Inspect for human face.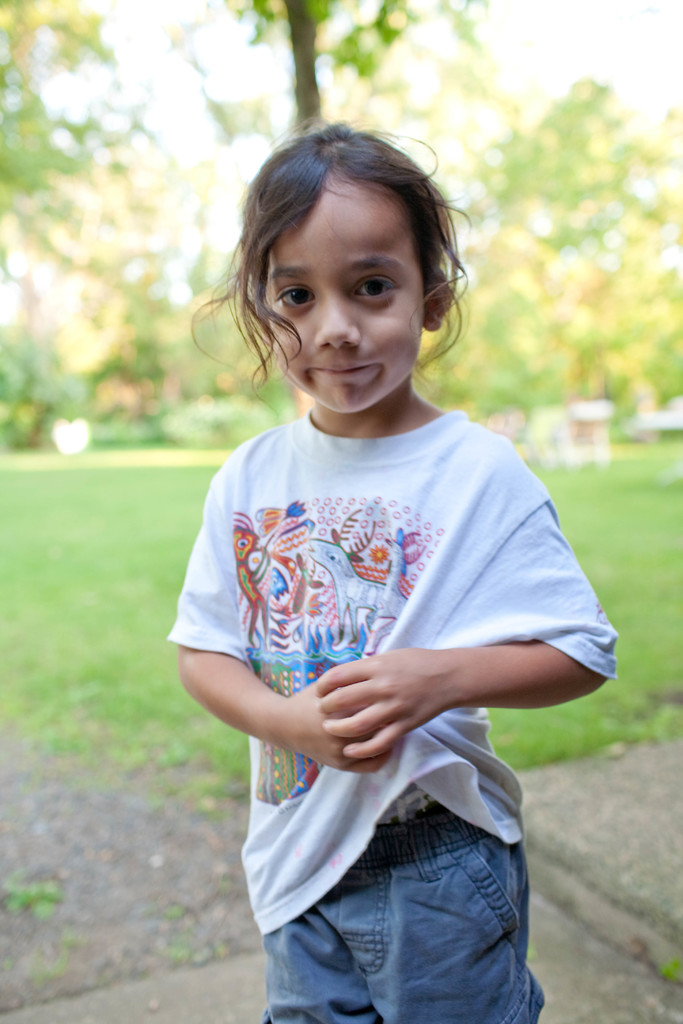
Inspection: pyautogui.locateOnScreen(265, 175, 422, 417).
